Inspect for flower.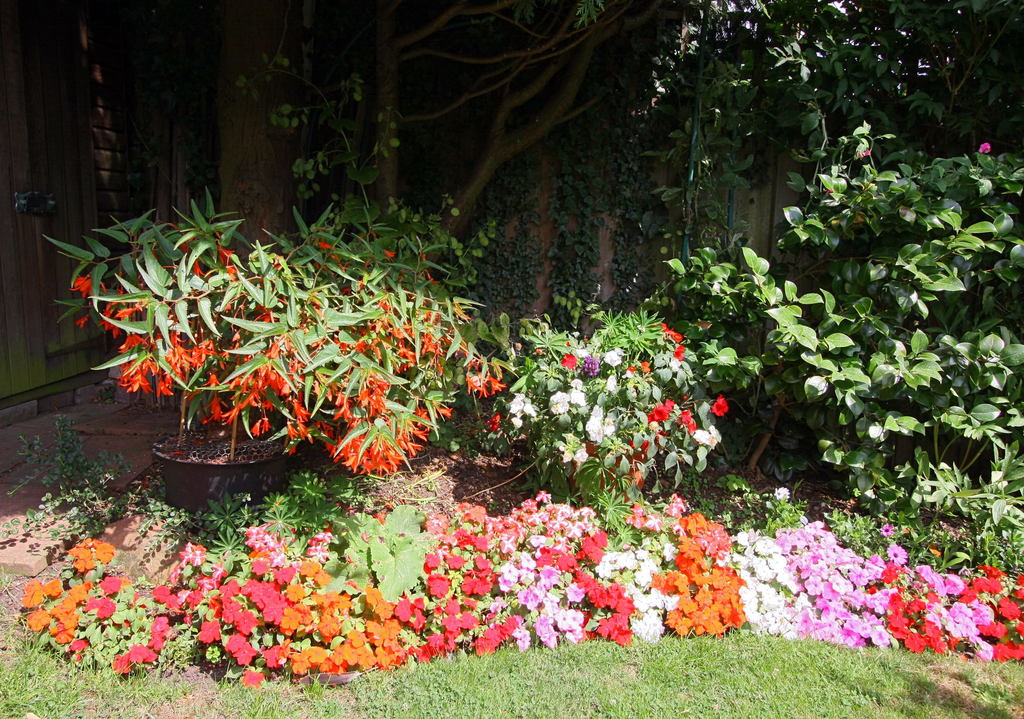
Inspection: box=[602, 349, 620, 368].
